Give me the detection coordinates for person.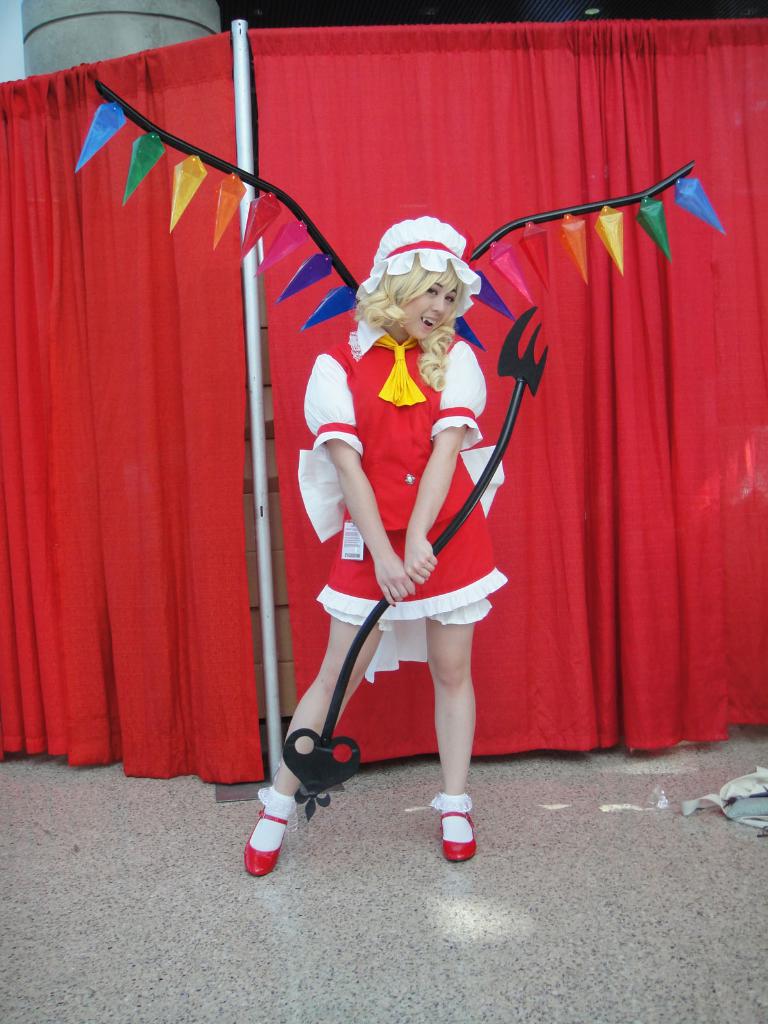
(left=282, top=195, right=520, bottom=860).
